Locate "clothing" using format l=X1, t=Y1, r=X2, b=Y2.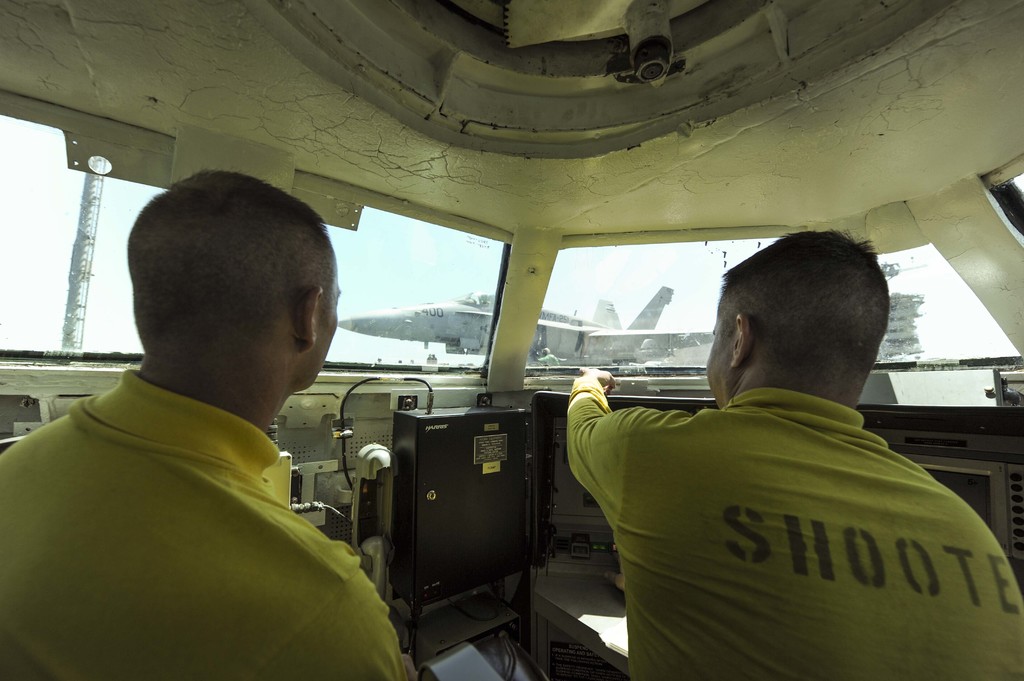
l=568, t=340, r=1002, b=666.
